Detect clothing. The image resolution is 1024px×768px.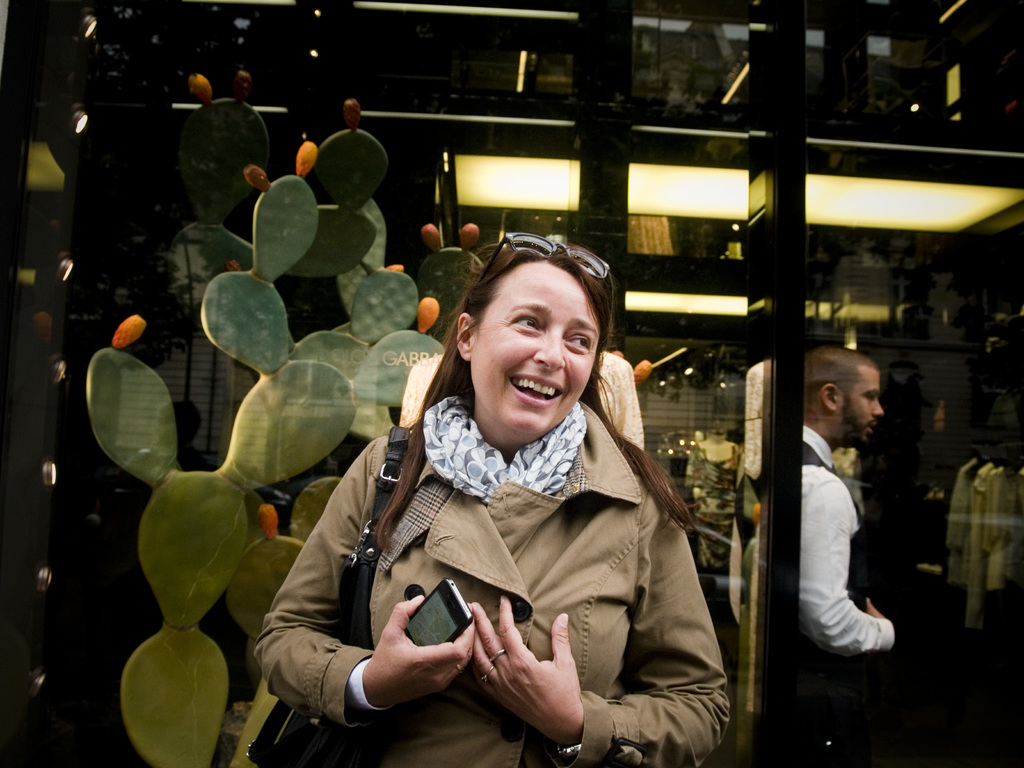
crop(795, 644, 874, 767).
